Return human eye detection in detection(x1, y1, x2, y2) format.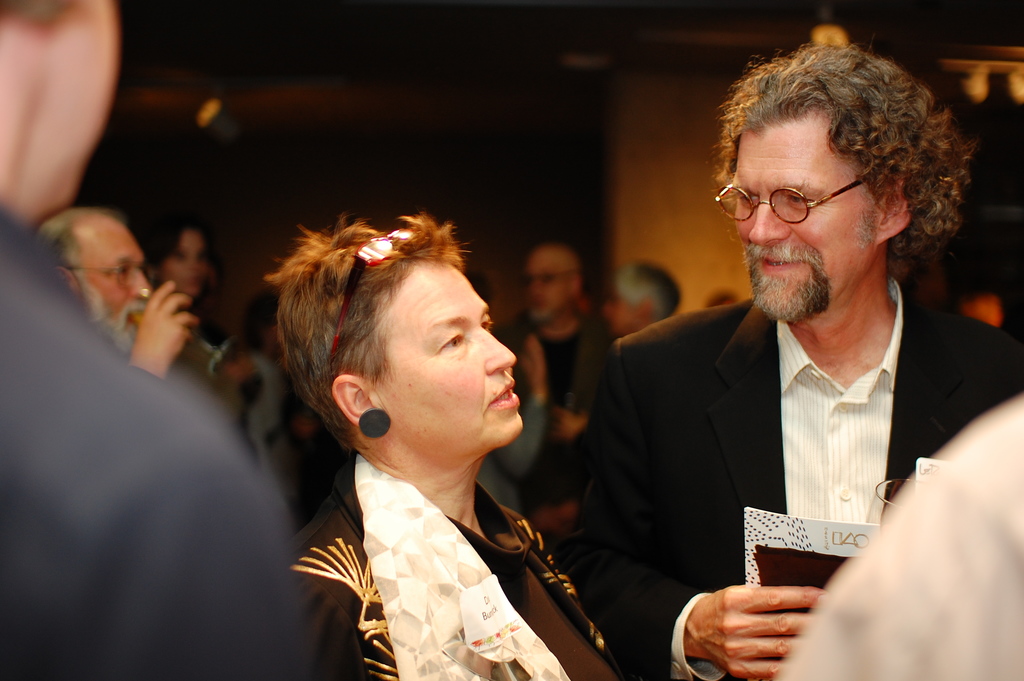
detection(430, 330, 465, 354).
